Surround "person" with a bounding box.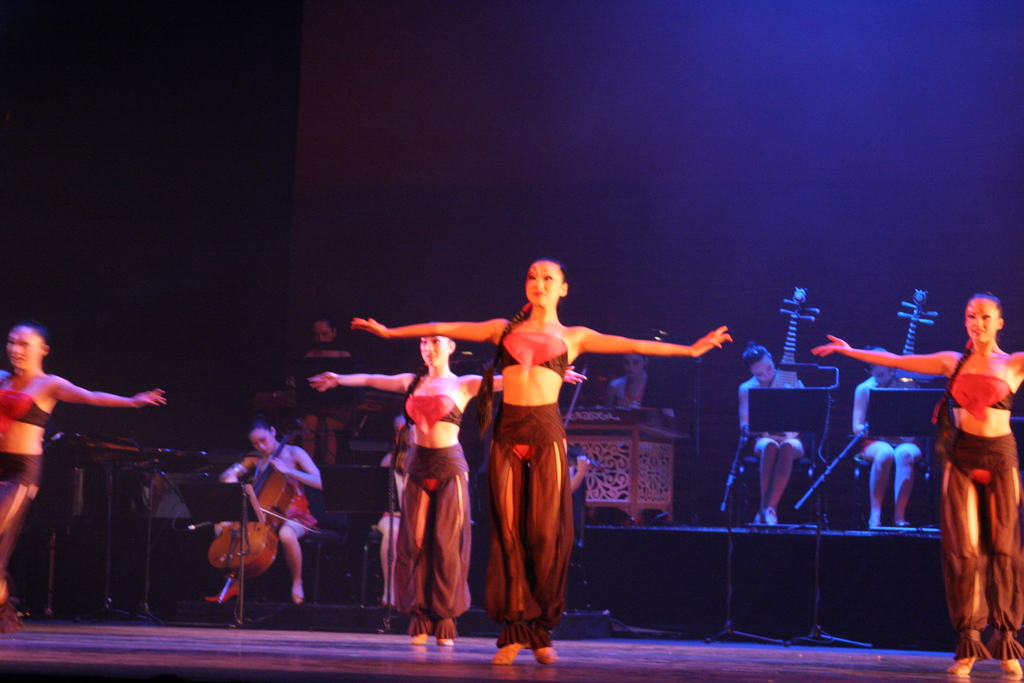
(left=607, top=356, right=644, bottom=407).
